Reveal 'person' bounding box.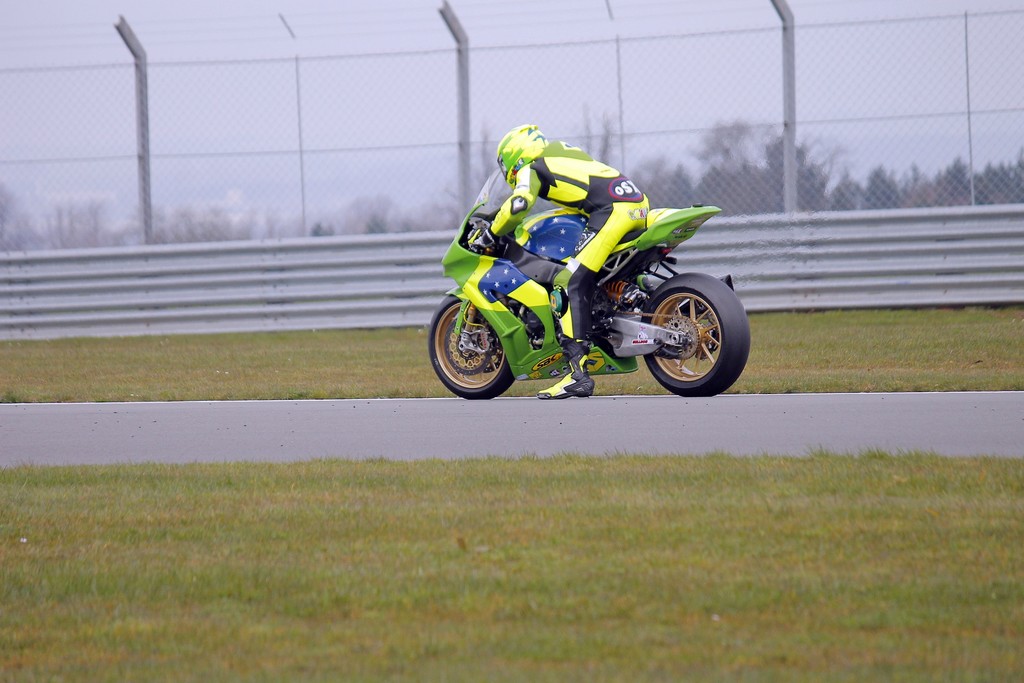
Revealed: (463, 122, 654, 397).
